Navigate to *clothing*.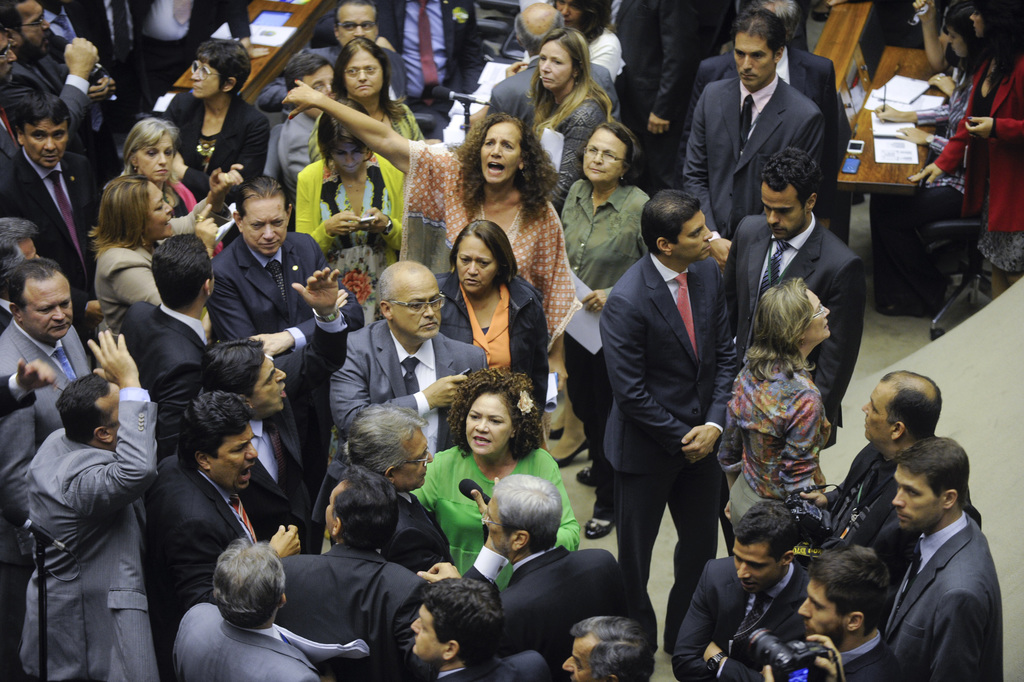
Navigation target: [left=124, top=295, right=210, bottom=455].
